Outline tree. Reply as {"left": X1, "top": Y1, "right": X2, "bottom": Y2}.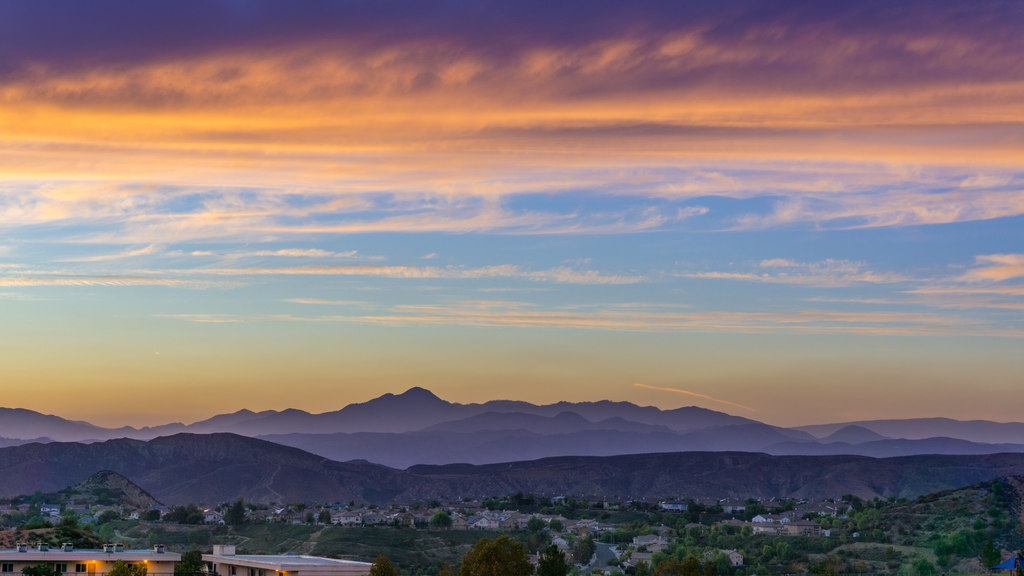
{"left": 531, "top": 518, "right": 552, "bottom": 533}.
